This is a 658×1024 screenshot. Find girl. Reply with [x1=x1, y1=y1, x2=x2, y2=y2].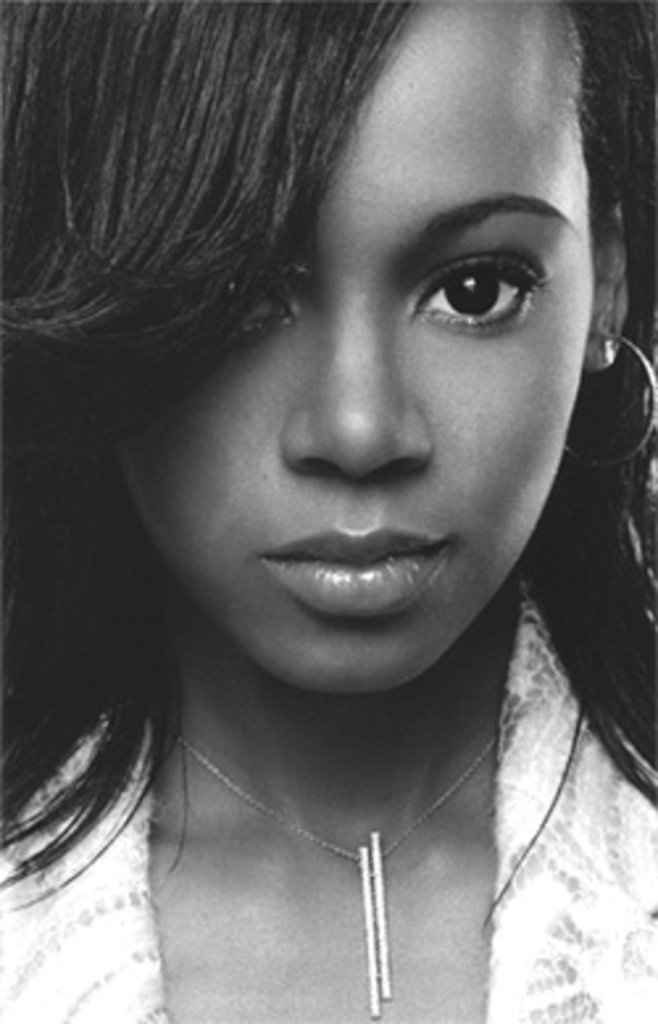
[x1=0, y1=0, x2=655, y2=1021].
